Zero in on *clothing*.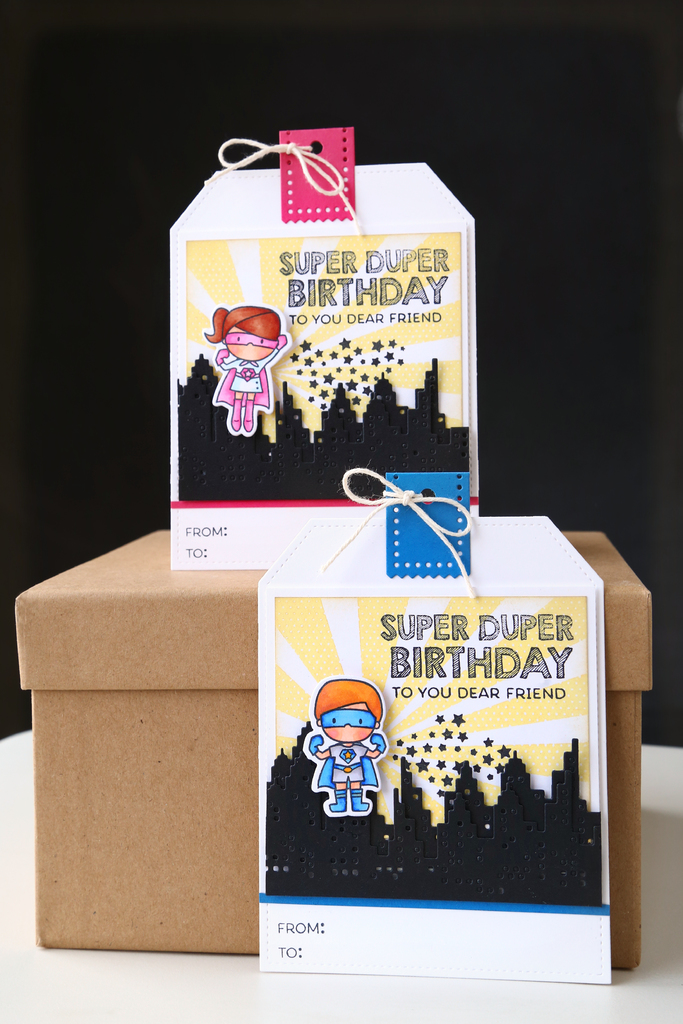
Zeroed in: {"x1": 316, "y1": 736, "x2": 375, "y2": 788}.
